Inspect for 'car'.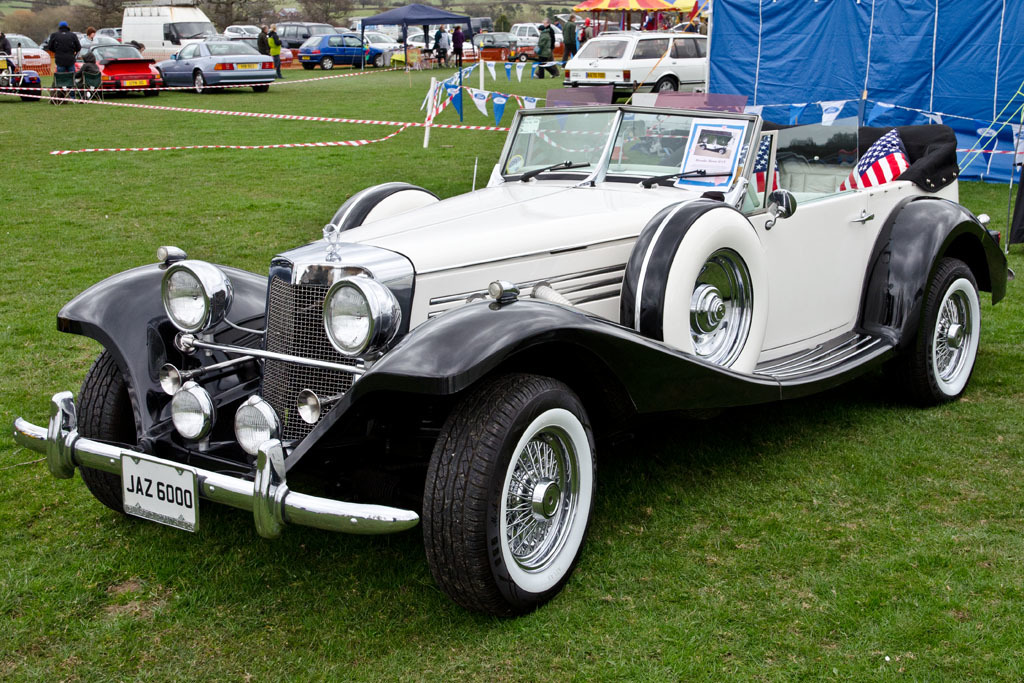
Inspection: [72, 37, 165, 95].
